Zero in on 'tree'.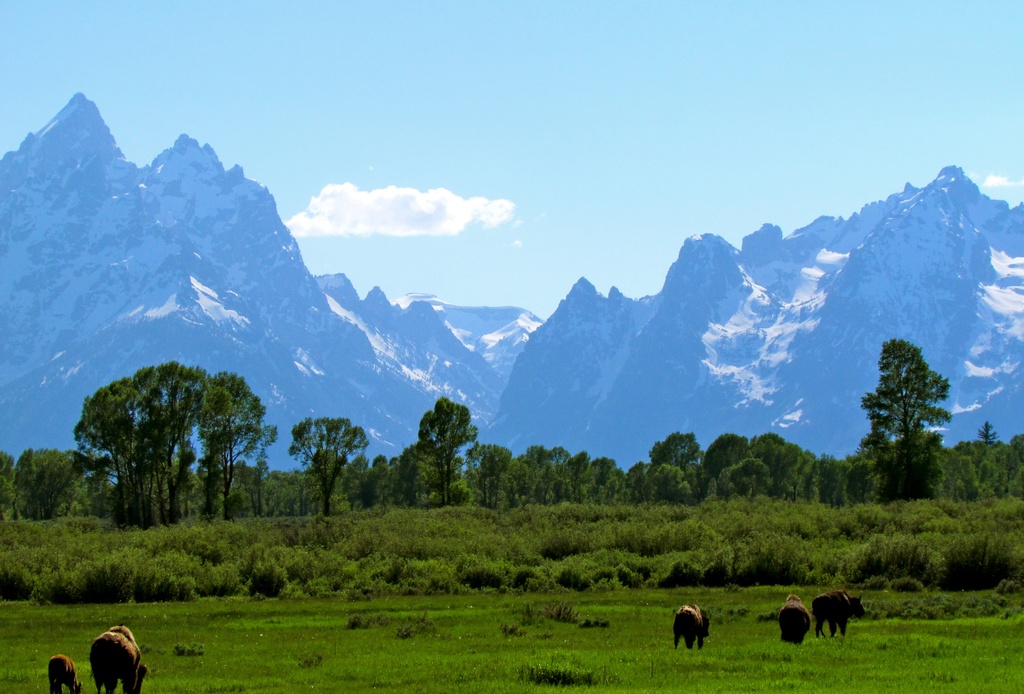
Zeroed in: x1=656, y1=425, x2=705, y2=494.
